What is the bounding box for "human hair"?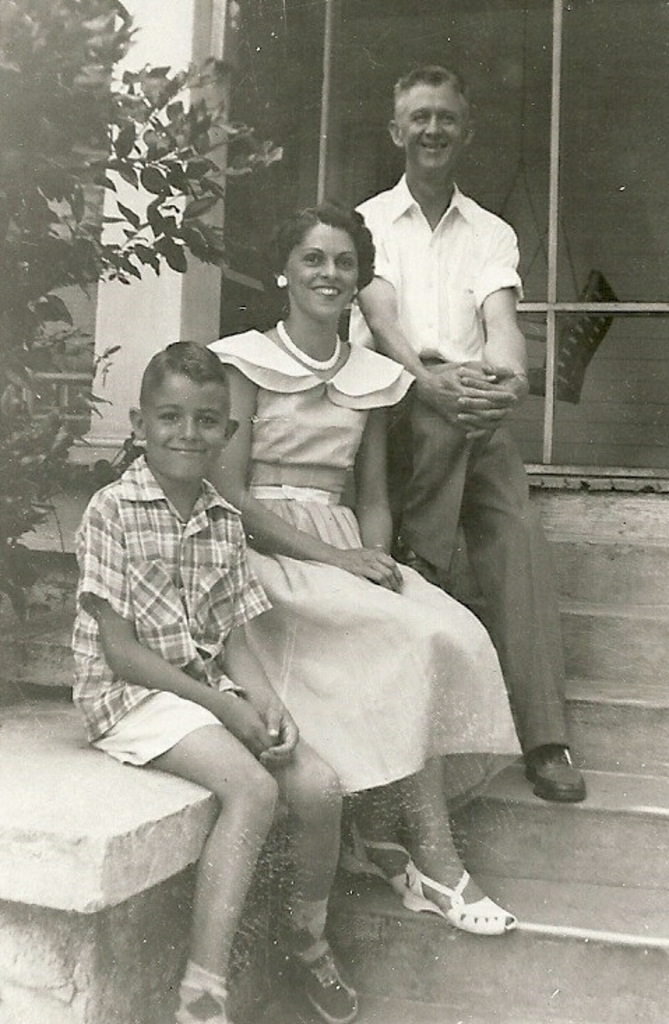
260 207 374 303.
